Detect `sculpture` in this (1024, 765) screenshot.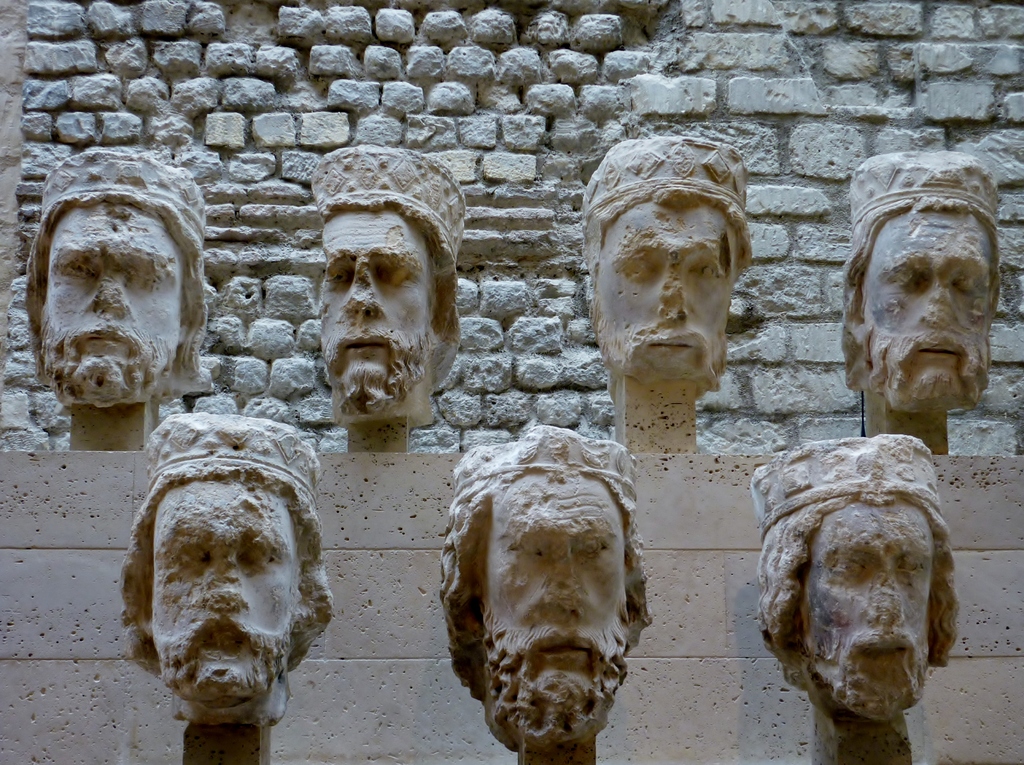
Detection: region(25, 148, 229, 453).
